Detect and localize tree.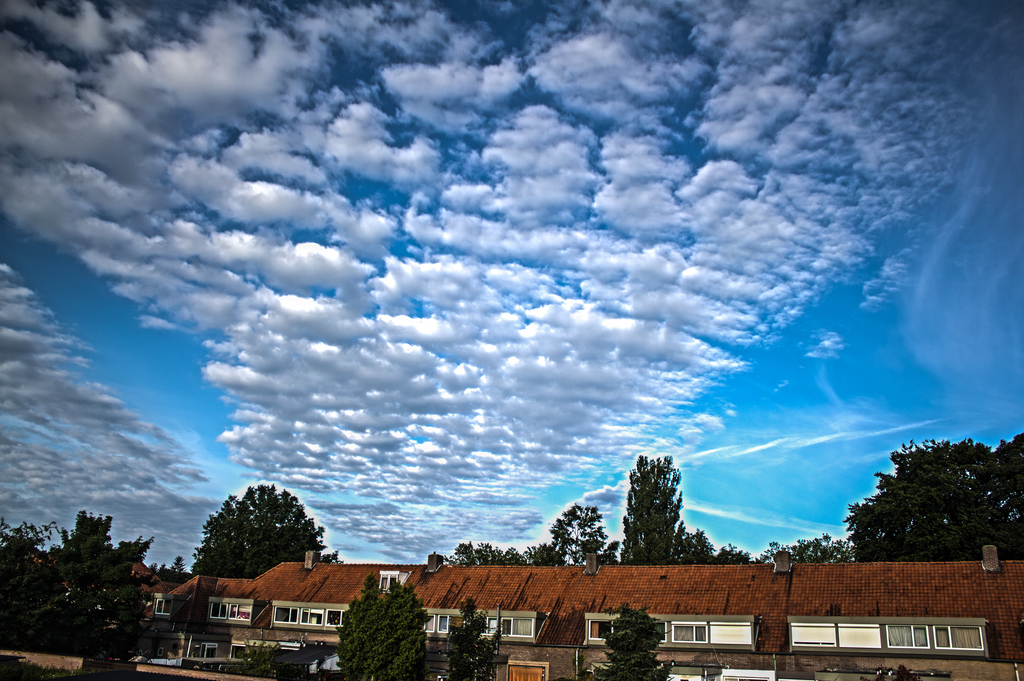
Localized at 591:609:679:678.
